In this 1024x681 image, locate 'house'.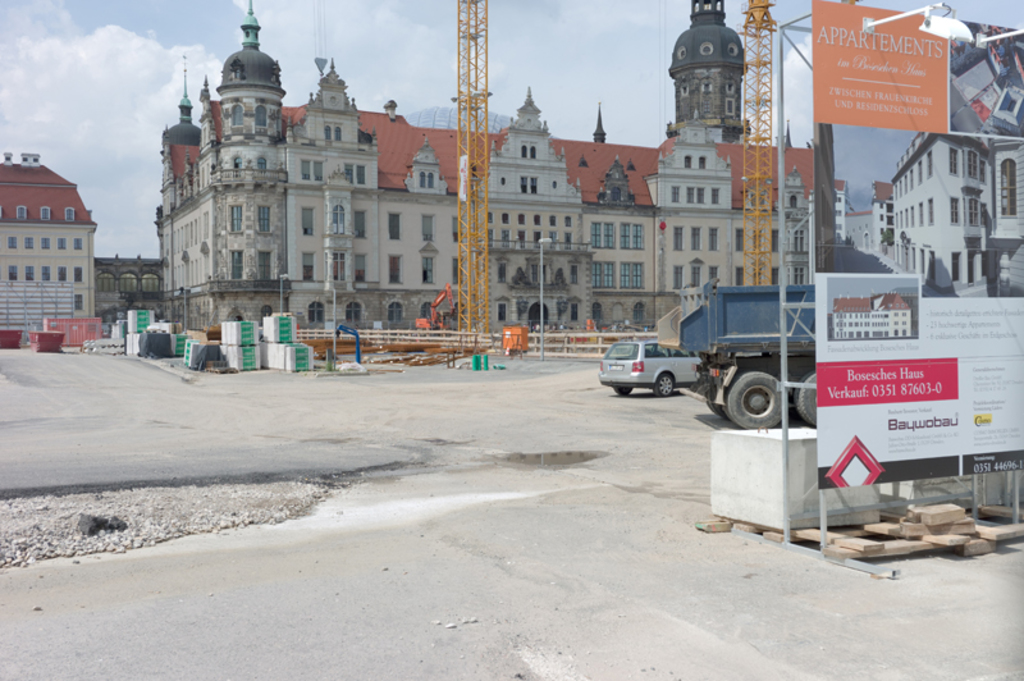
Bounding box: select_region(0, 151, 96, 339).
